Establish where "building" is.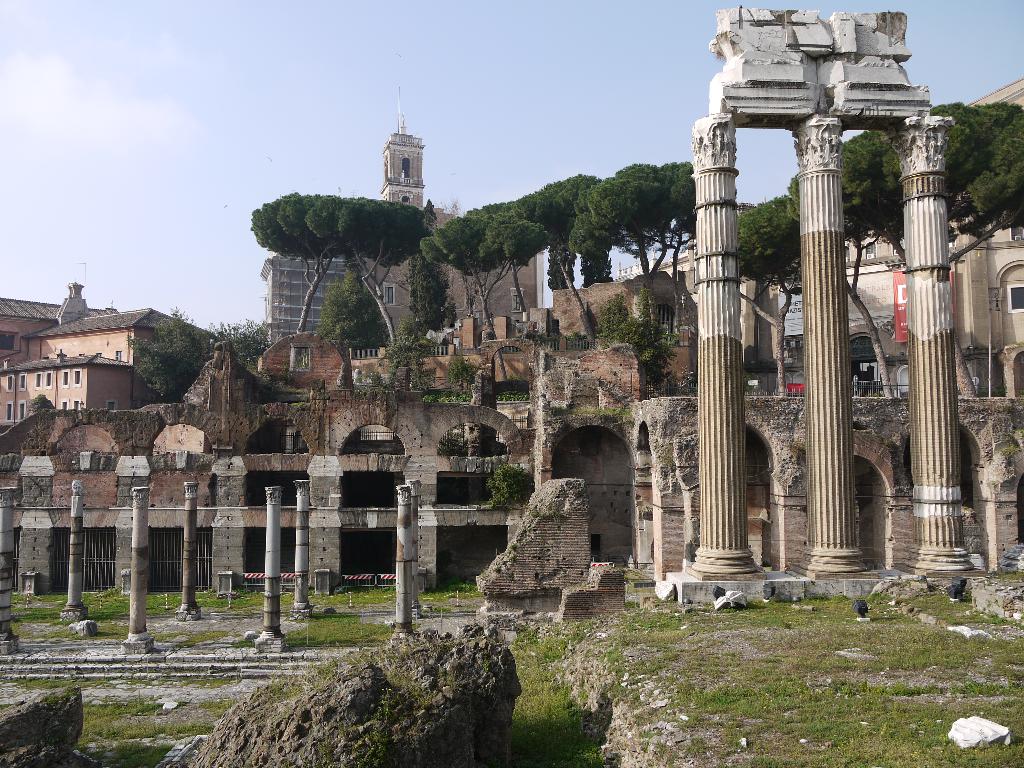
Established at x1=0, y1=243, x2=783, y2=595.
